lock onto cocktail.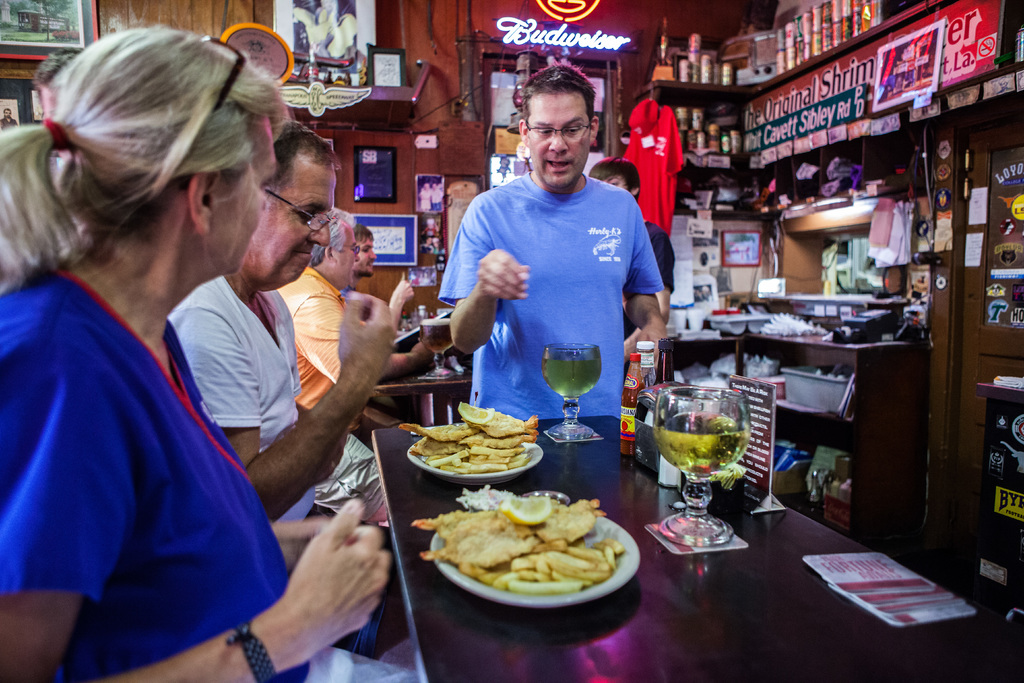
Locked: 540 340 609 443.
